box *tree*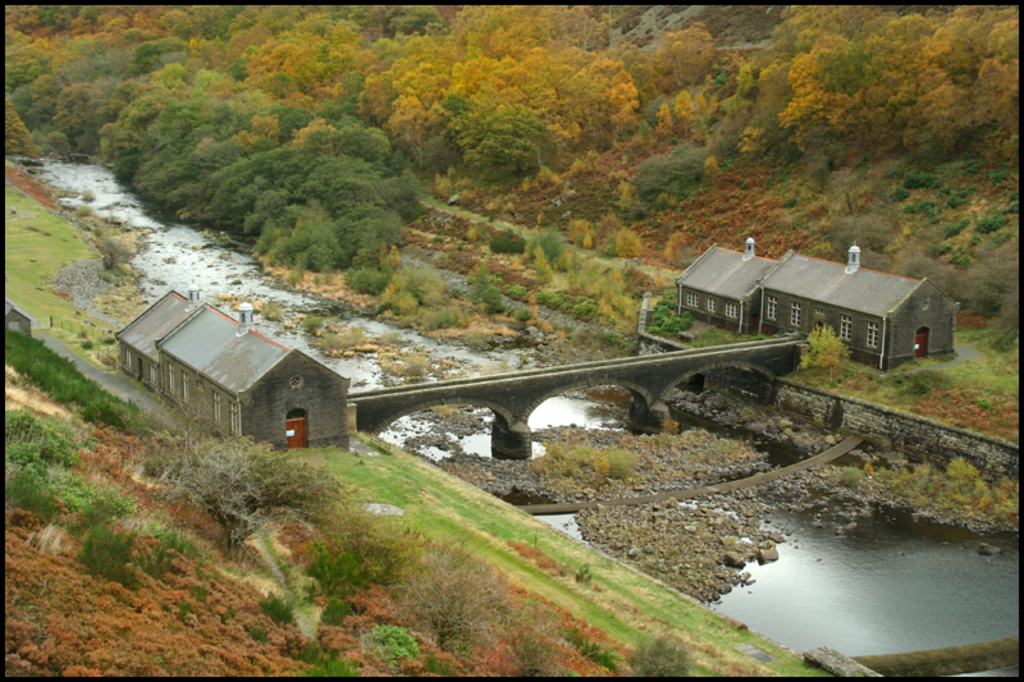
region(525, 225, 566, 265)
